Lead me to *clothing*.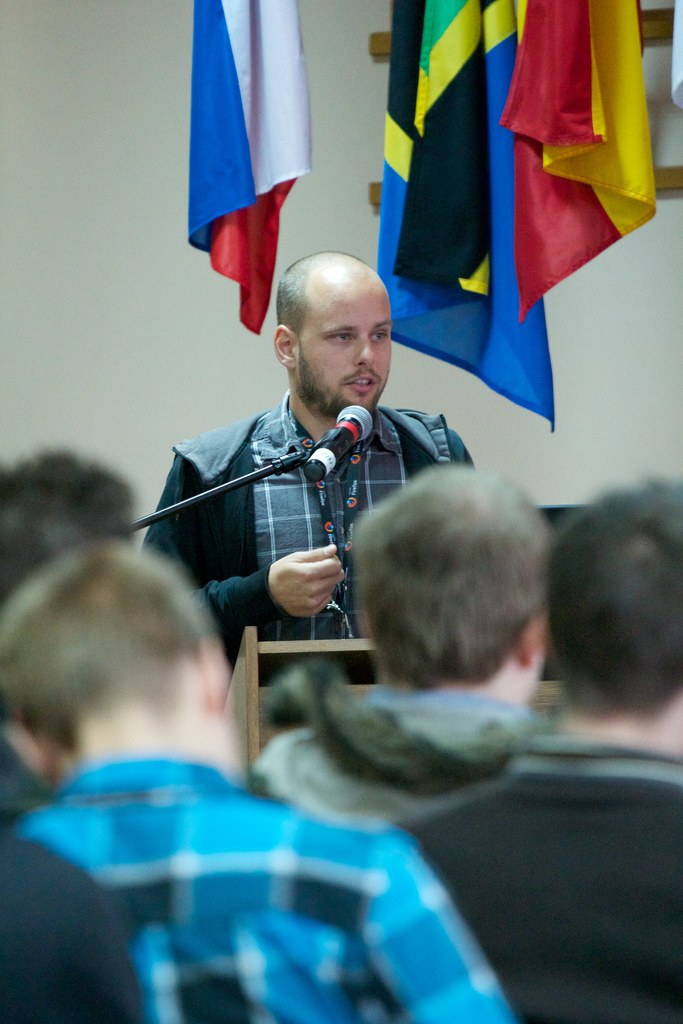
Lead to bbox=[158, 359, 500, 646].
